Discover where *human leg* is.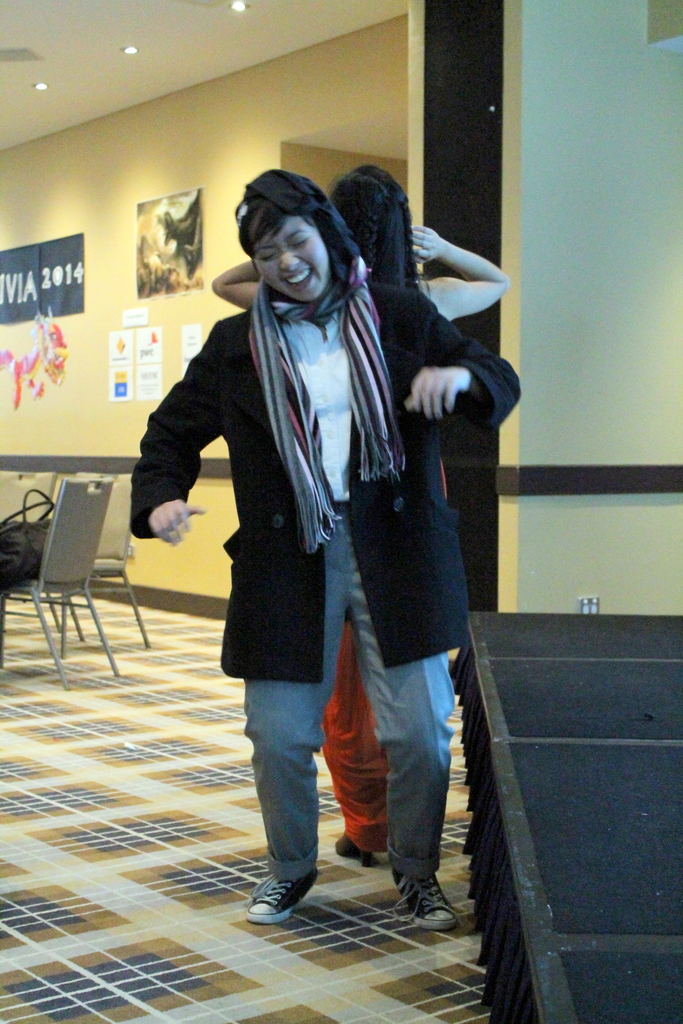
Discovered at [left=234, top=573, right=351, bottom=922].
